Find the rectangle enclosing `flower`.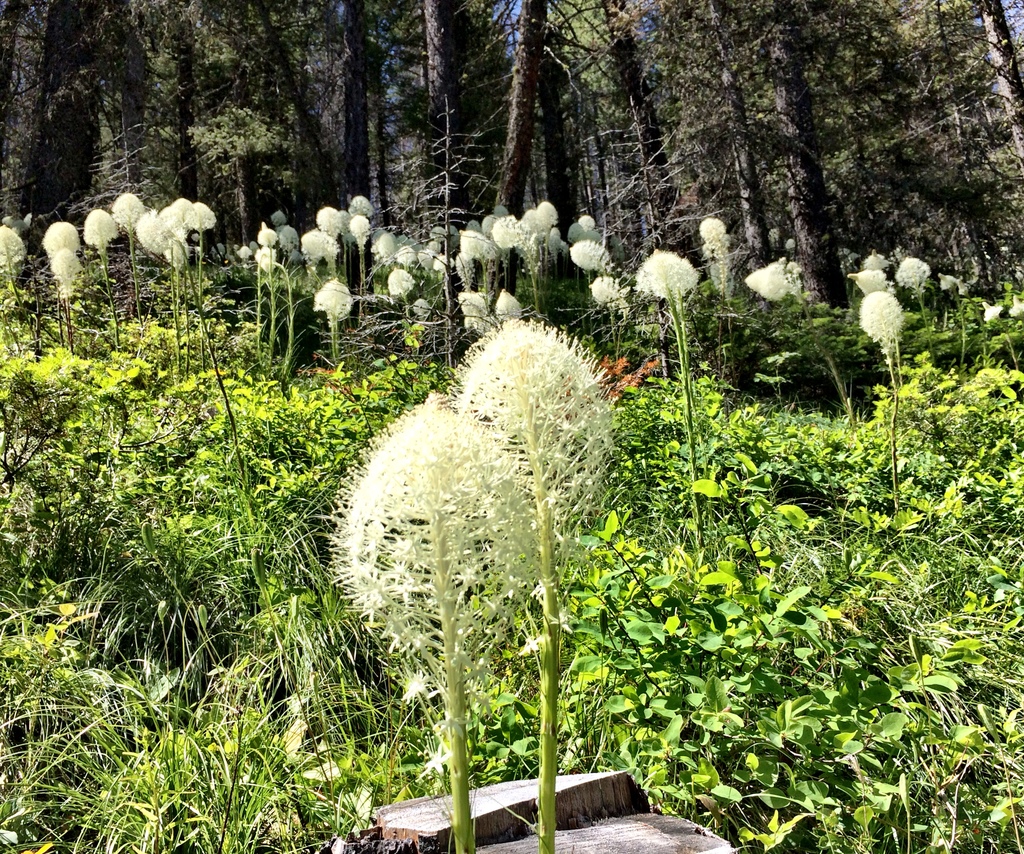
110:197:139:223.
